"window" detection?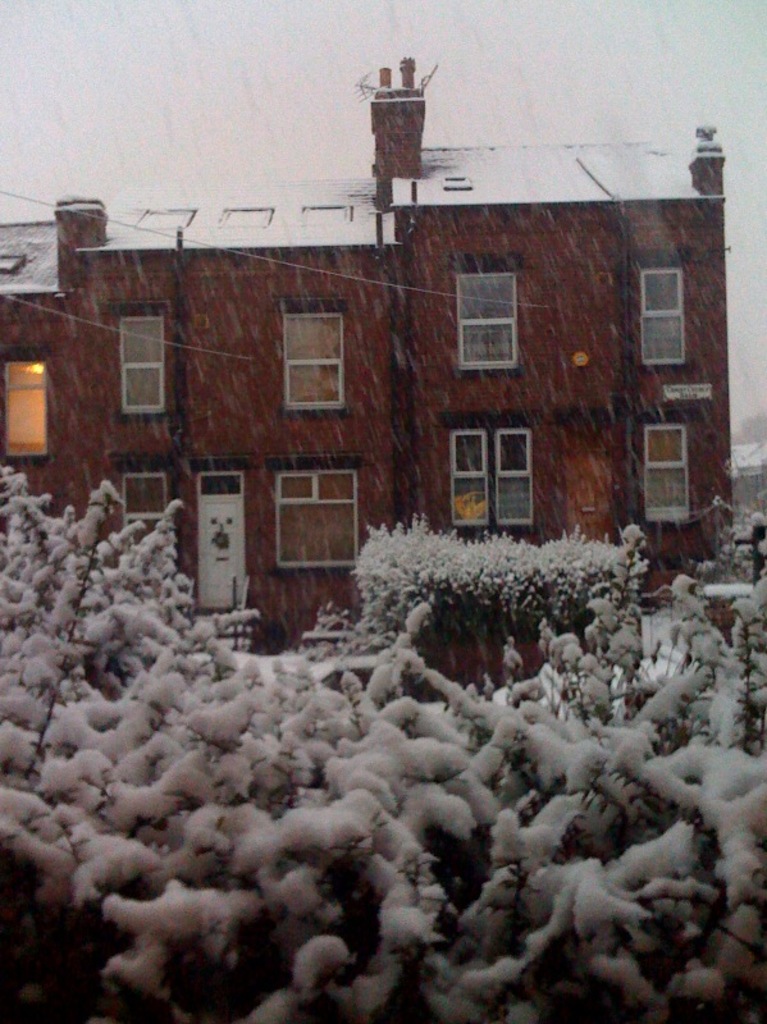
crop(638, 271, 684, 362)
